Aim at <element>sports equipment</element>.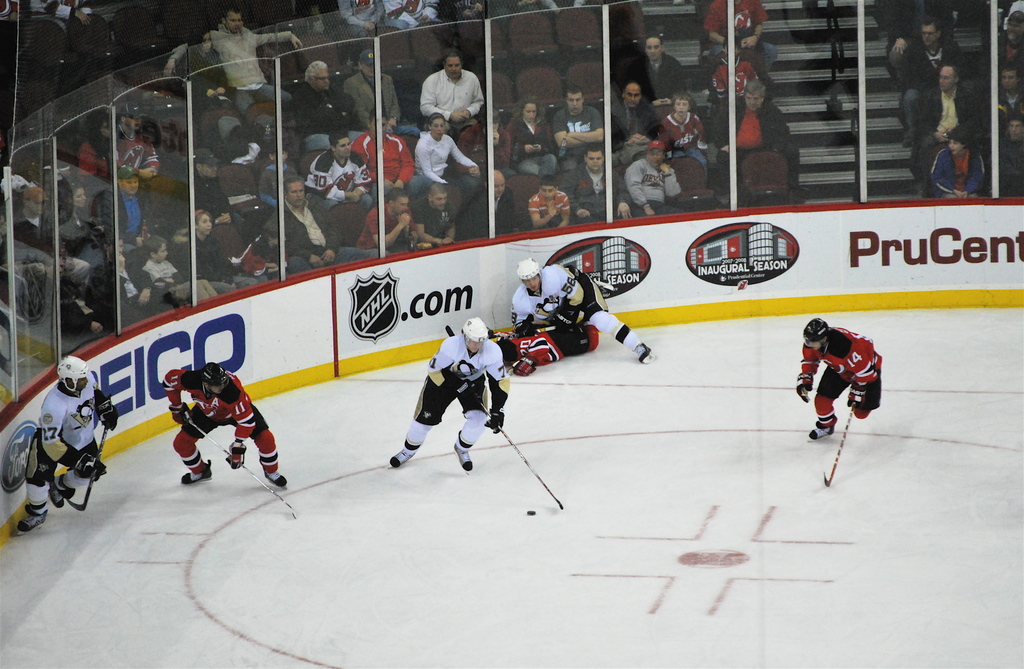
Aimed at 197 362 232 407.
